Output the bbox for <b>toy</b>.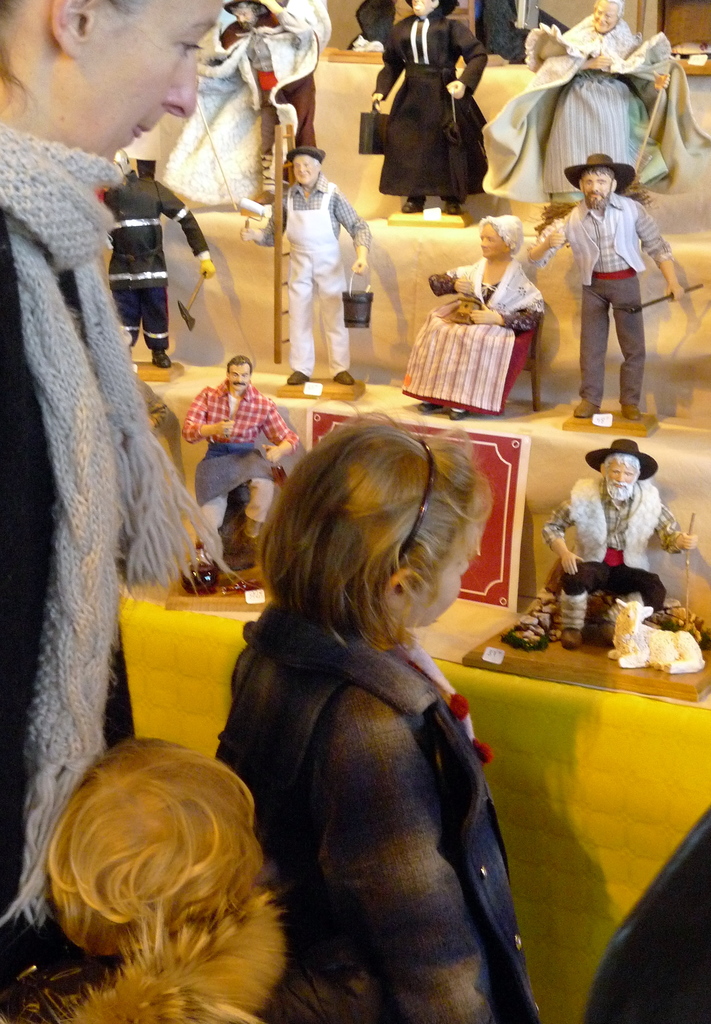
box=[608, 600, 701, 673].
